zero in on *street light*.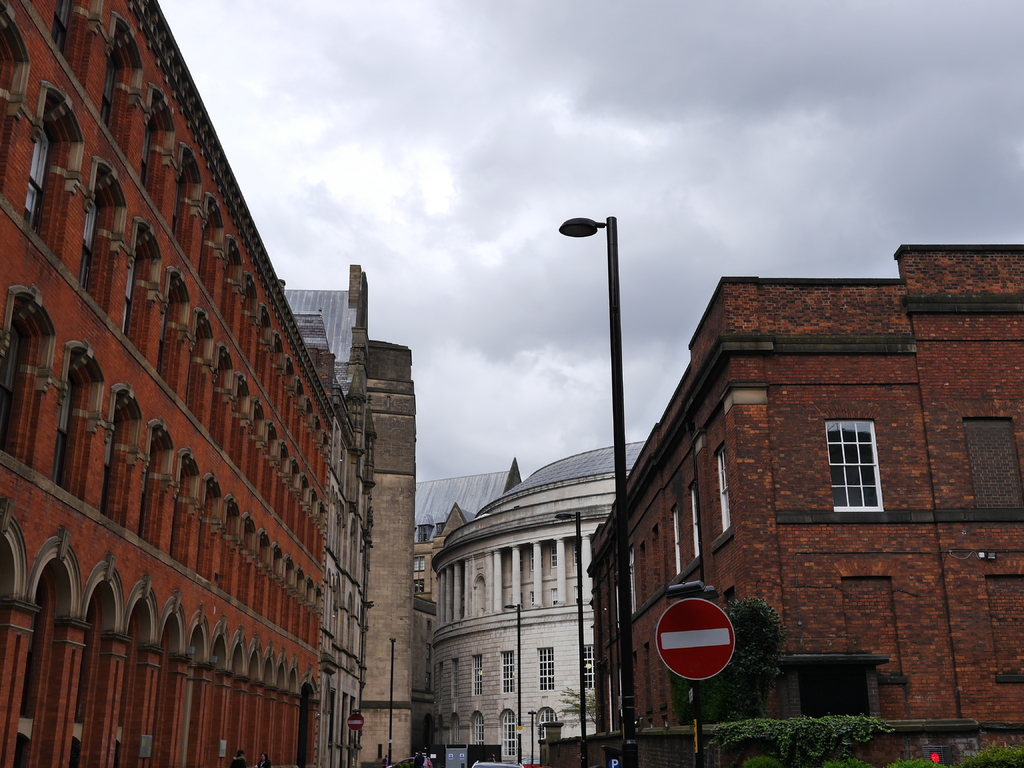
Zeroed in: (500, 602, 524, 764).
